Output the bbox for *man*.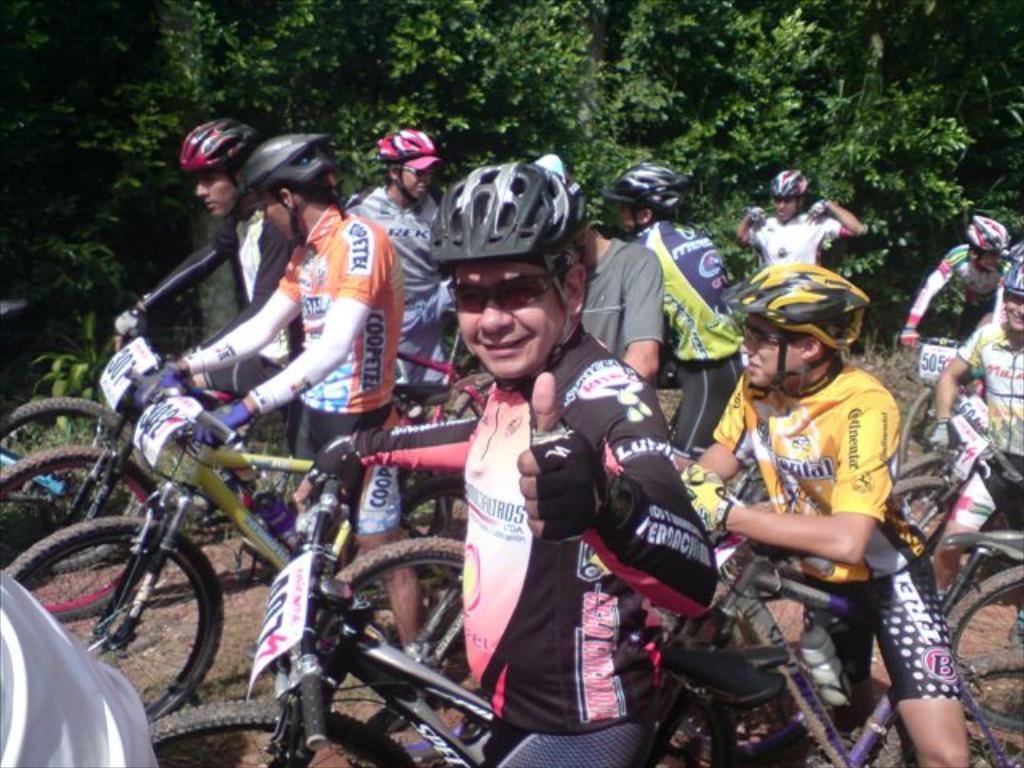
[x1=602, y1=162, x2=750, y2=464].
